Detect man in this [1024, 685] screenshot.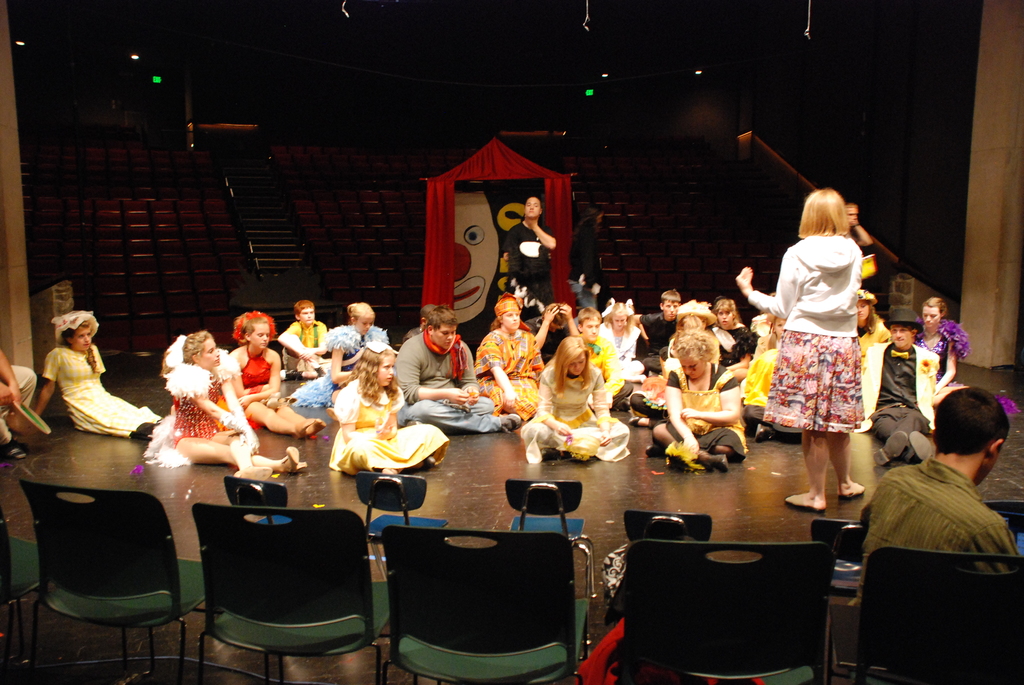
Detection: BBox(854, 313, 937, 463).
